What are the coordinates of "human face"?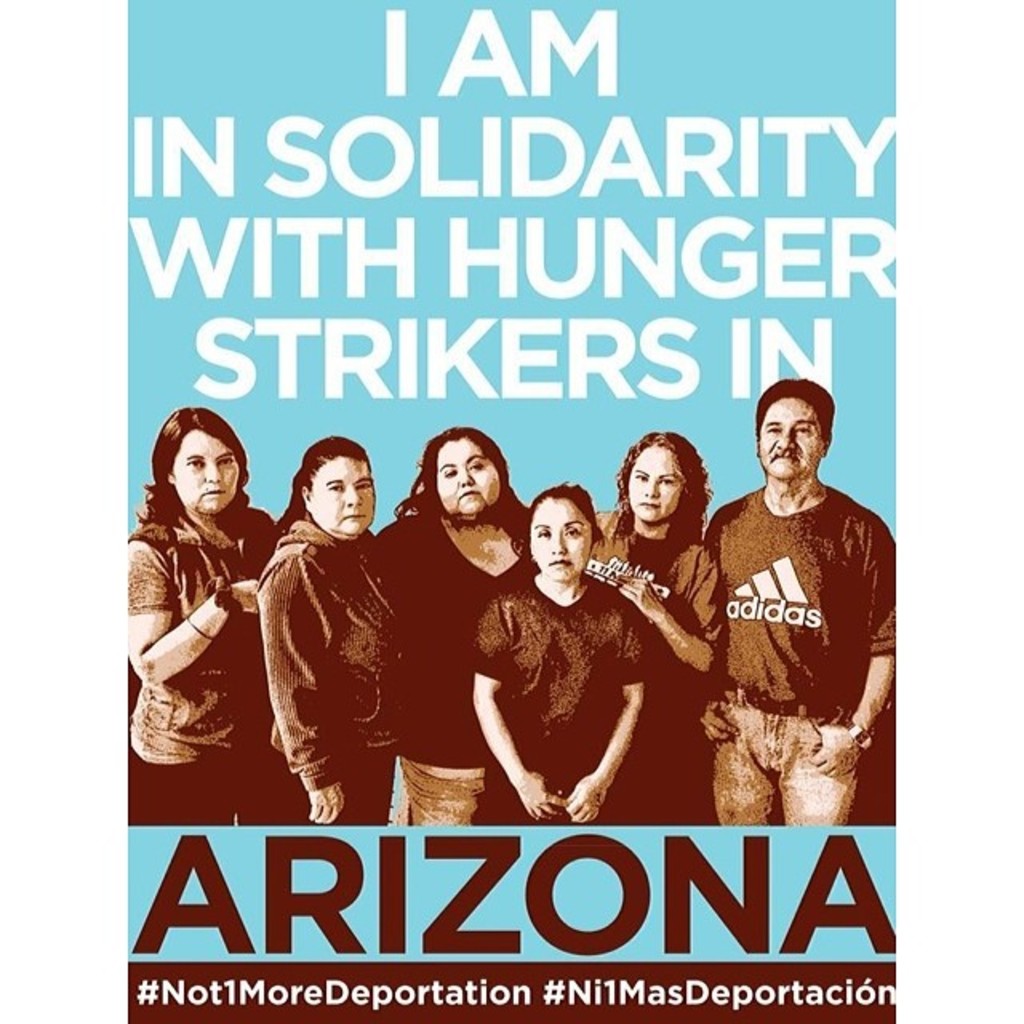
626 448 693 523.
